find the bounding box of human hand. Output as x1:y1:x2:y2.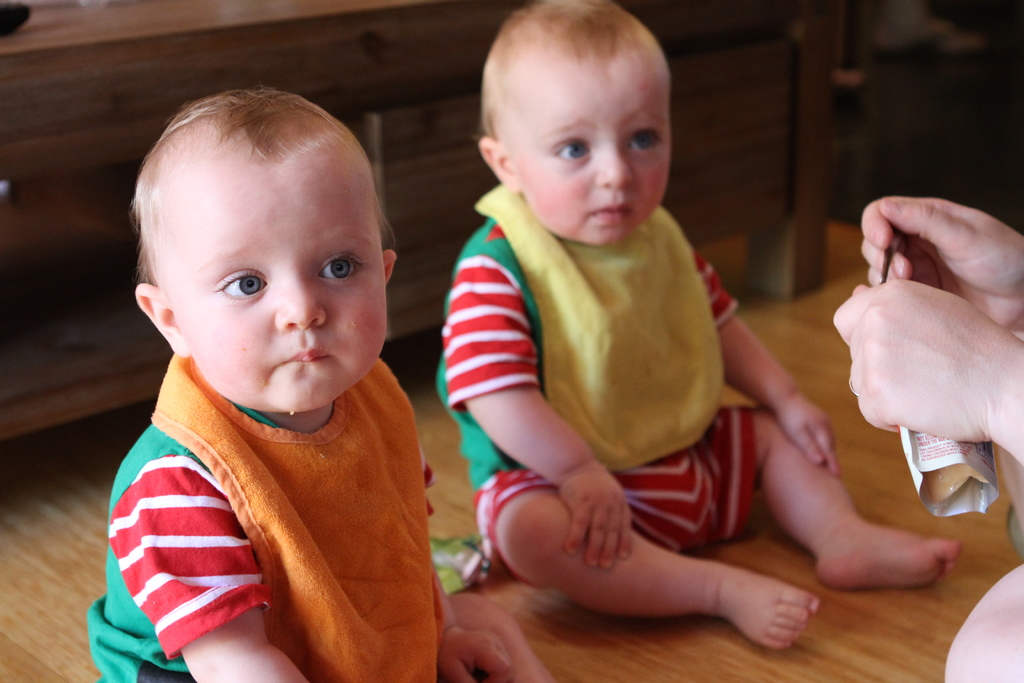
831:253:1008:454.
